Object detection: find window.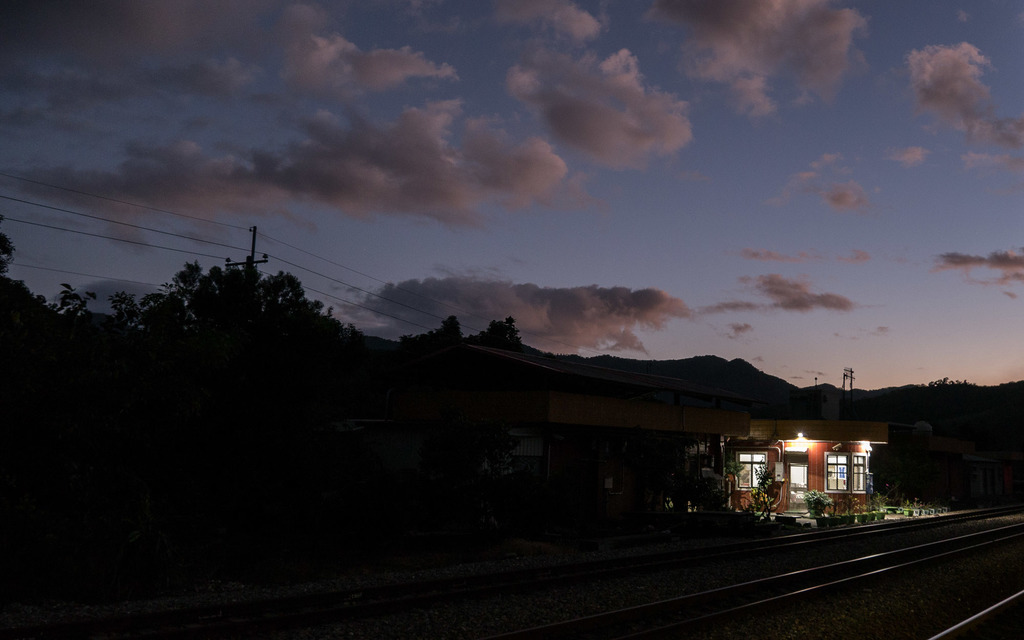
<bbox>853, 455, 867, 495</bbox>.
